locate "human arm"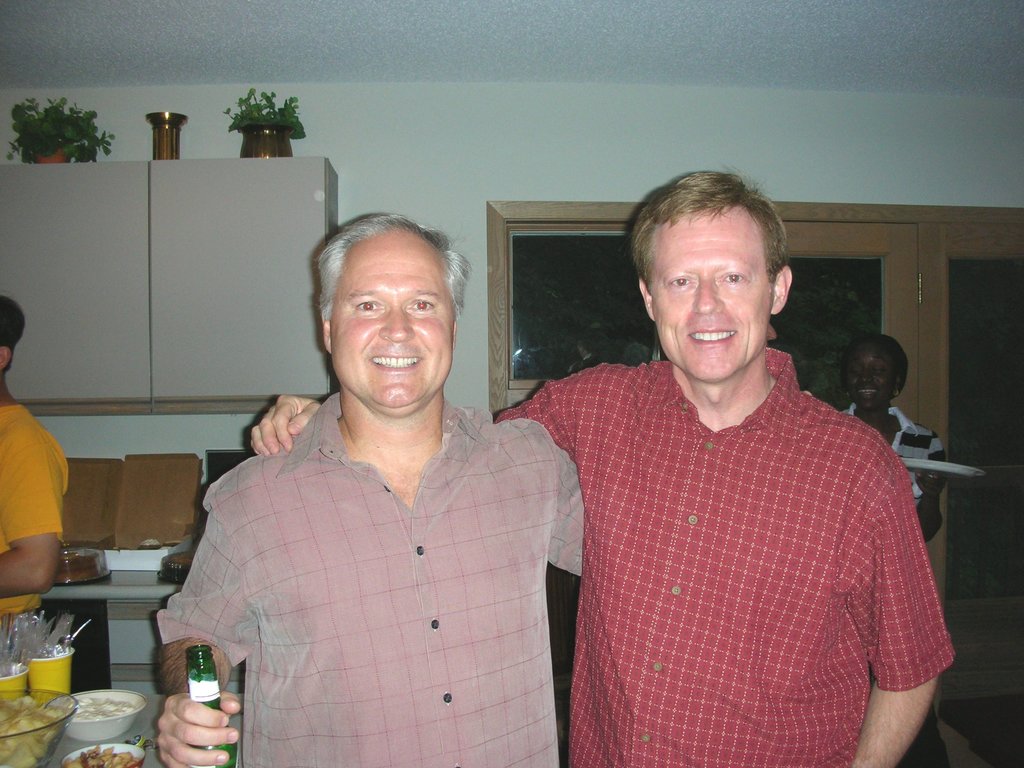
[x1=0, y1=403, x2=69, y2=600]
